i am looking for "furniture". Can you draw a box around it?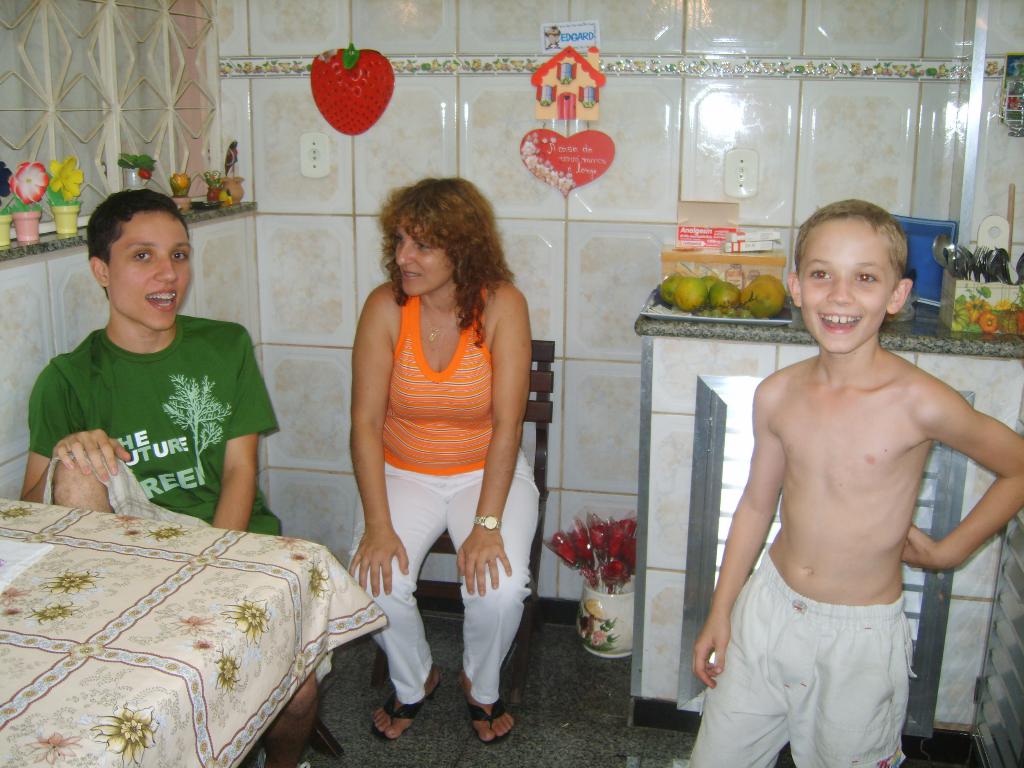
Sure, the bounding box is [415, 336, 556, 701].
